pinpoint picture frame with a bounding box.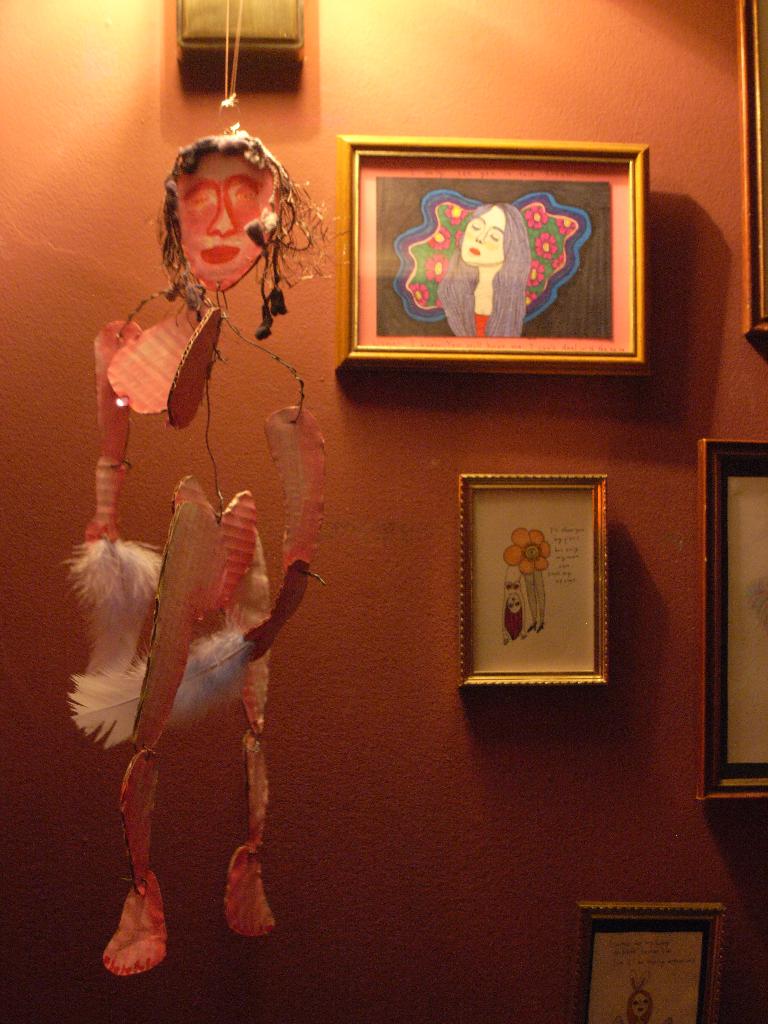
detection(737, 0, 767, 333).
